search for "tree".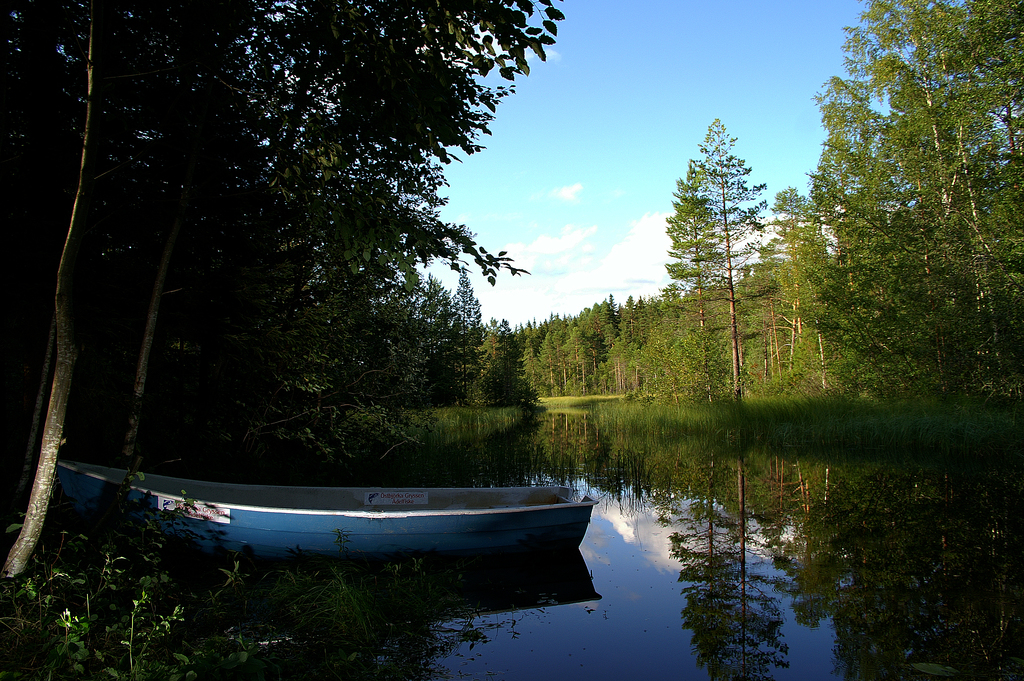
Found at select_region(803, 0, 1023, 420).
